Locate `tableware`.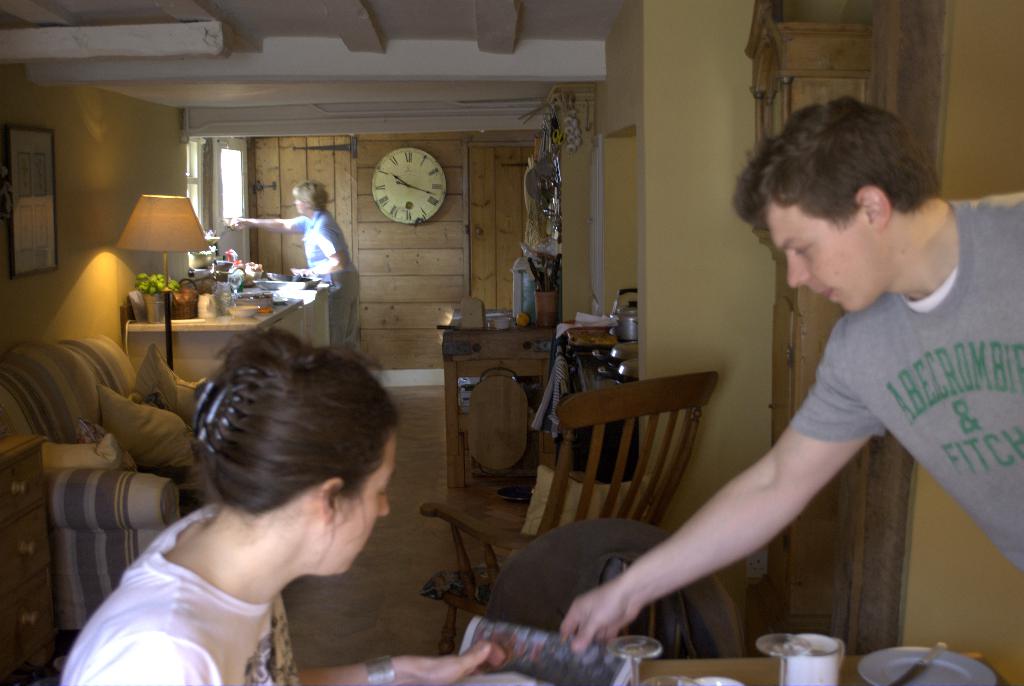
Bounding box: box=[641, 676, 701, 685].
